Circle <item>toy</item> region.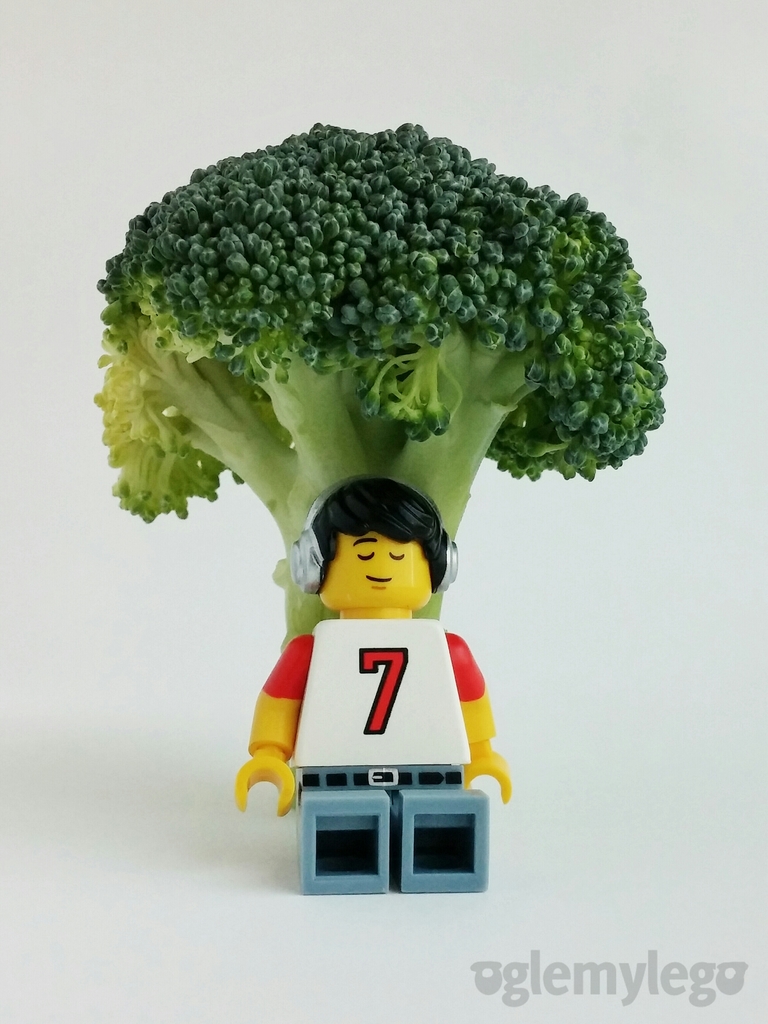
Region: pyautogui.locateOnScreen(120, 173, 627, 848).
